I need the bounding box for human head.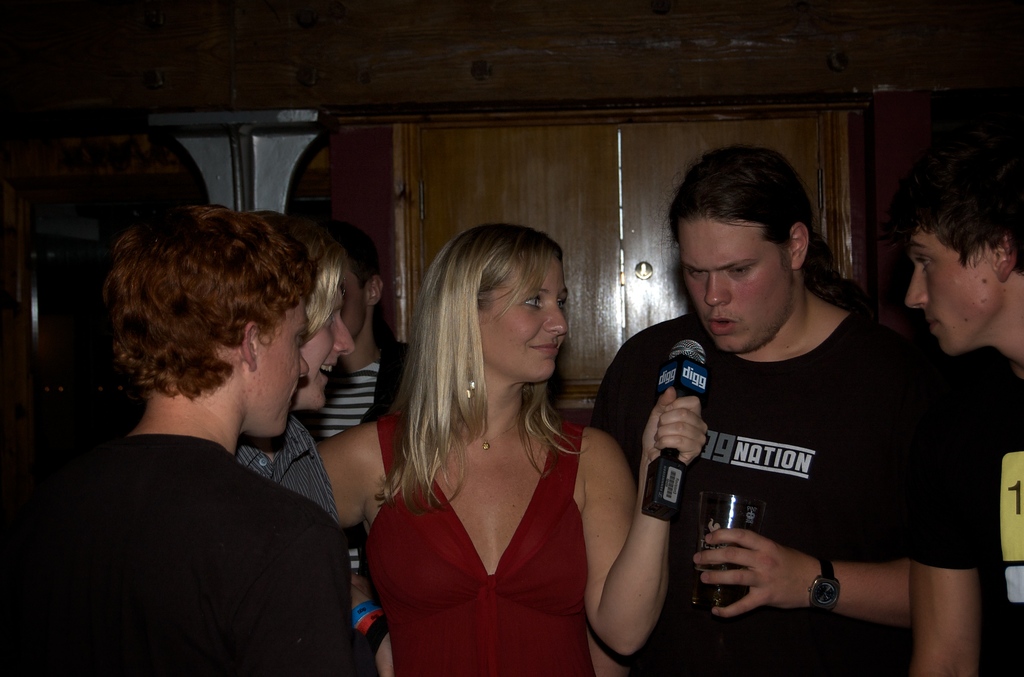
Here it is: bbox=[886, 143, 1023, 357].
